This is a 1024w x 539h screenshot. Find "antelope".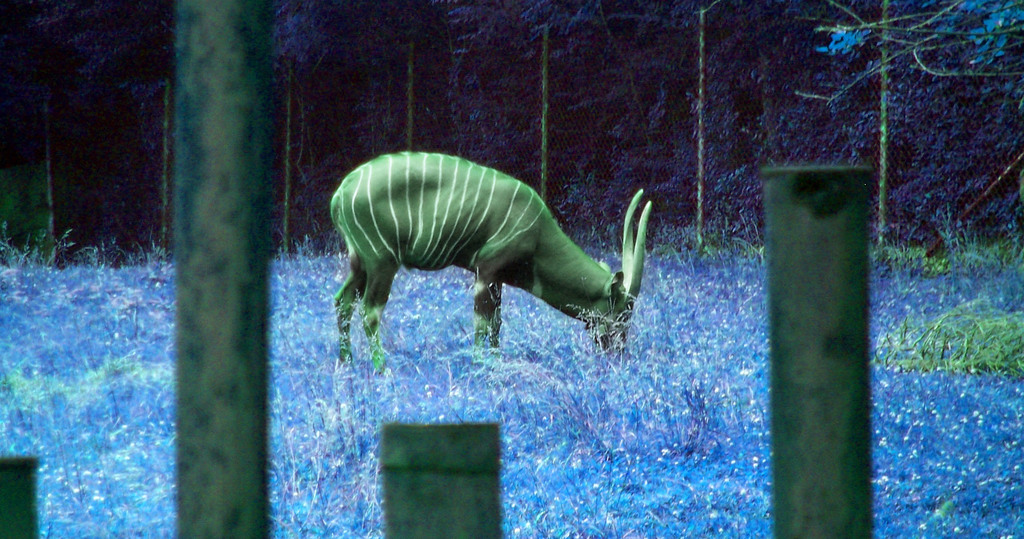
Bounding box: [x1=326, y1=153, x2=652, y2=373].
